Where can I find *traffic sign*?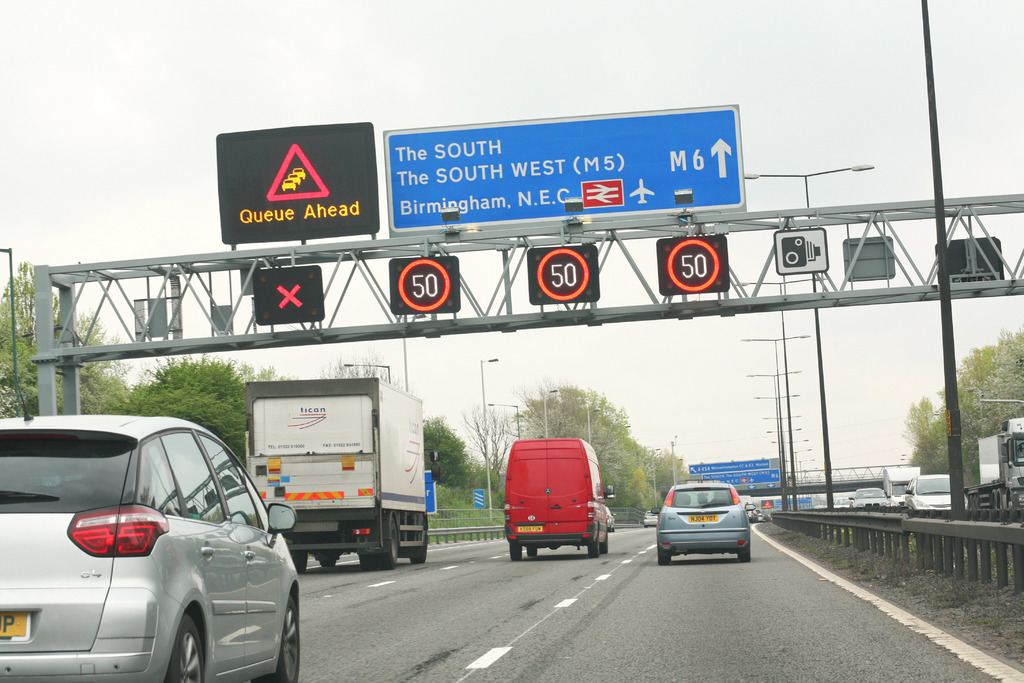
You can find it at rect(650, 235, 735, 288).
